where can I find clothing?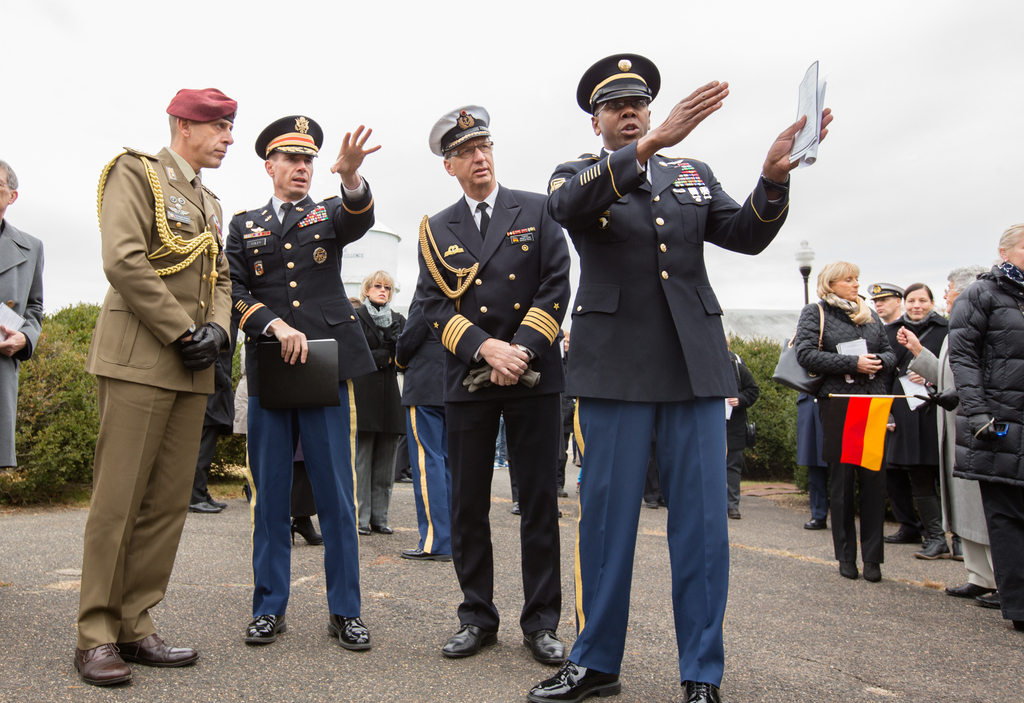
You can find it at (x1=803, y1=298, x2=899, y2=587).
